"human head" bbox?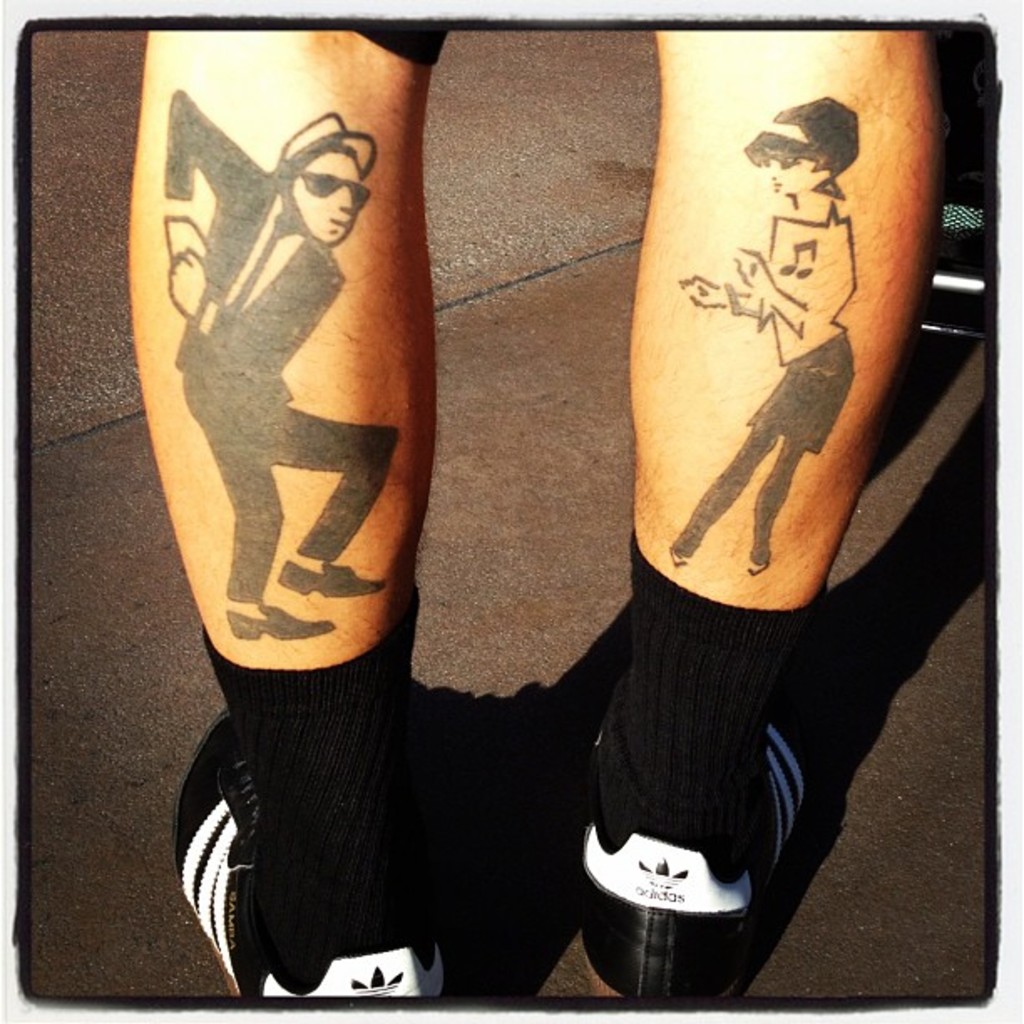
[263,120,366,249]
